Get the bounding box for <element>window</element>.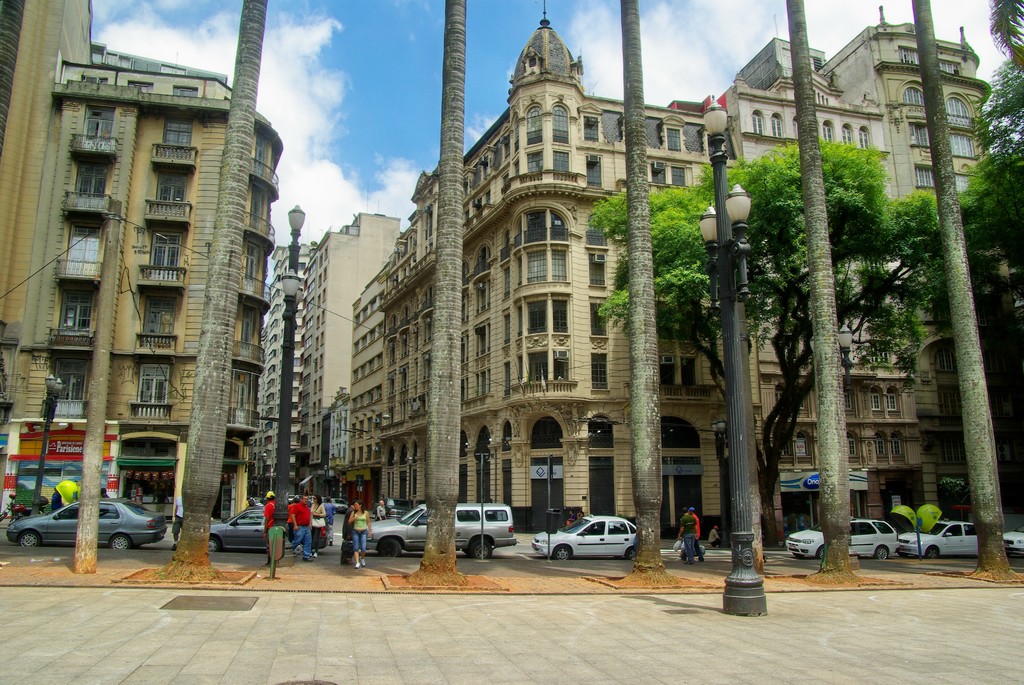
(x1=942, y1=60, x2=960, y2=73).
